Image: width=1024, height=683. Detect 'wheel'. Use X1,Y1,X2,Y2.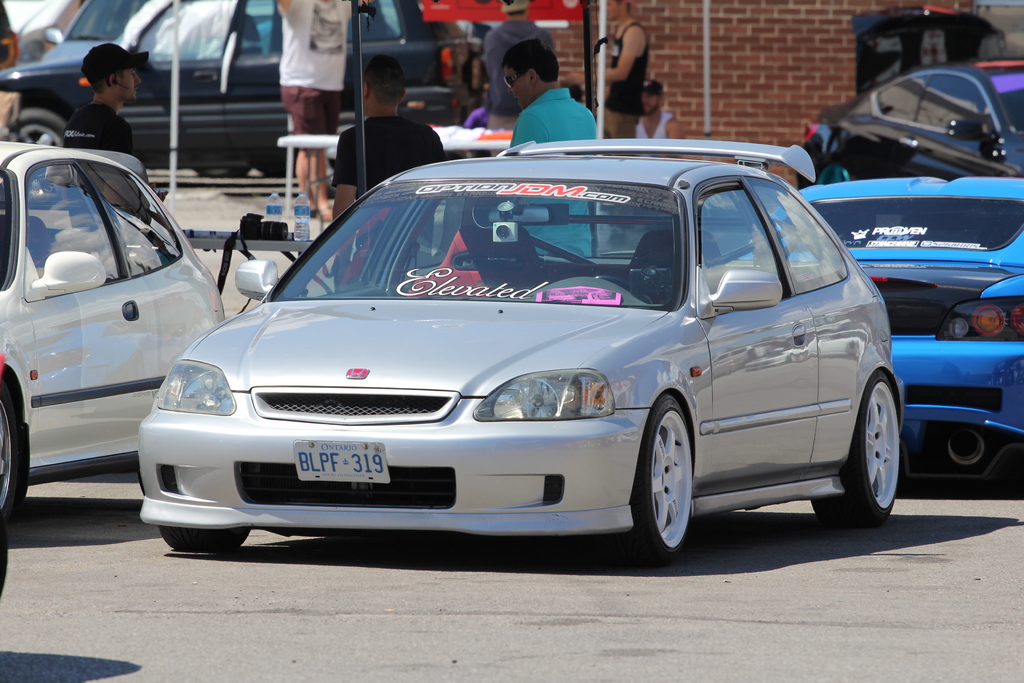
801,370,897,526.
